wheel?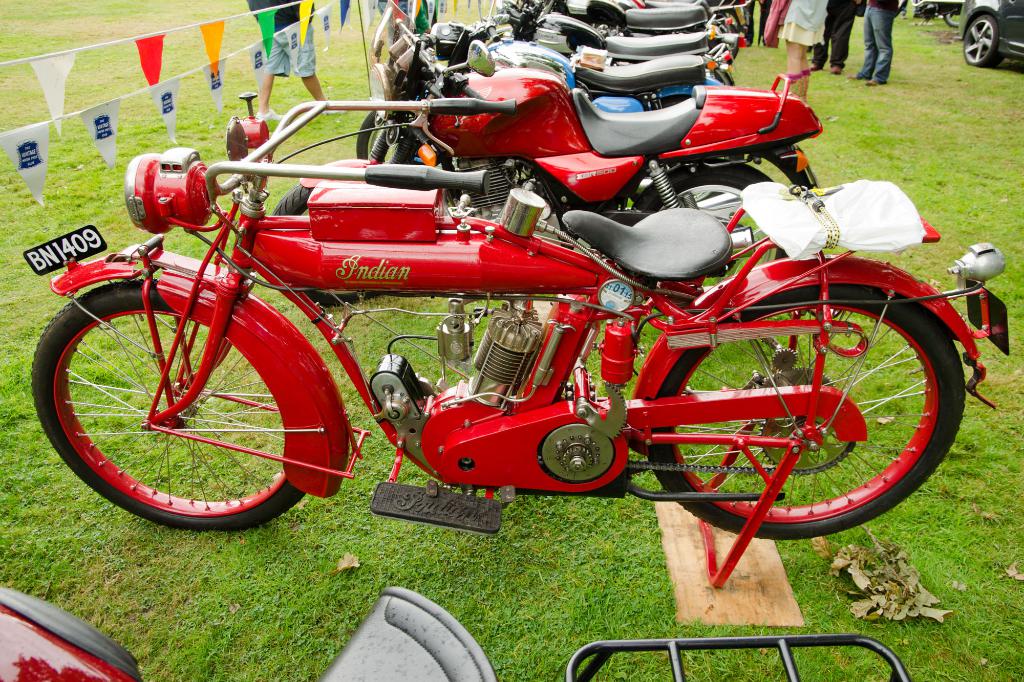
crop(354, 111, 399, 159)
